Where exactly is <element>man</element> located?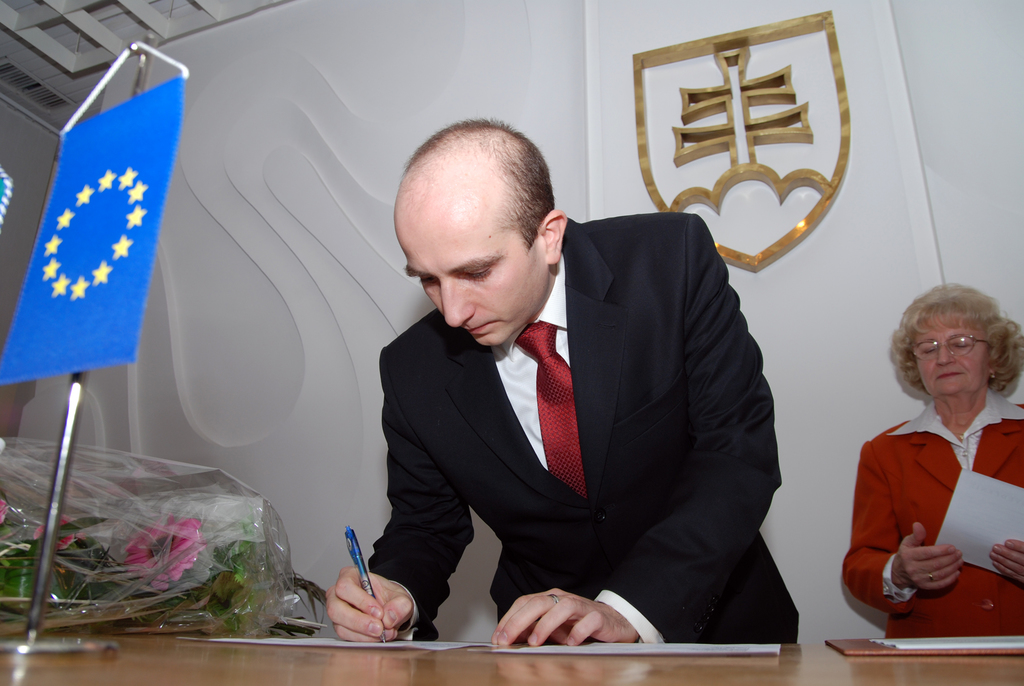
Its bounding box is [330, 142, 806, 653].
